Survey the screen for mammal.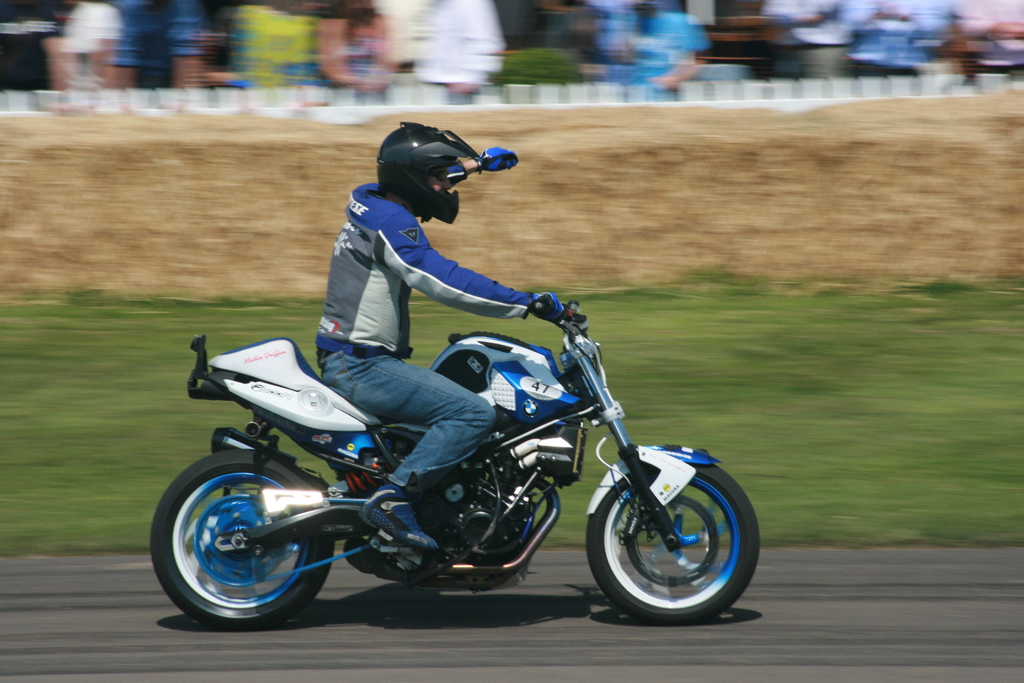
Survey found: [x1=304, y1=0, x2=399, y2=94].
